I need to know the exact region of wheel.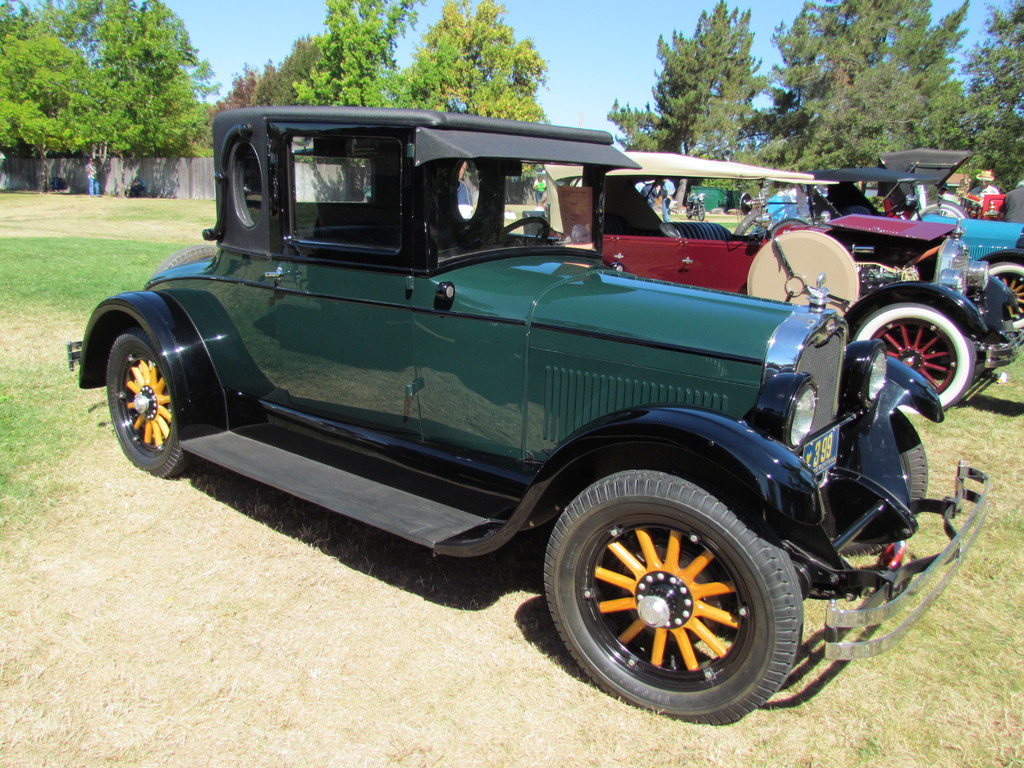
Region: box(929, 200, 963, 216).
